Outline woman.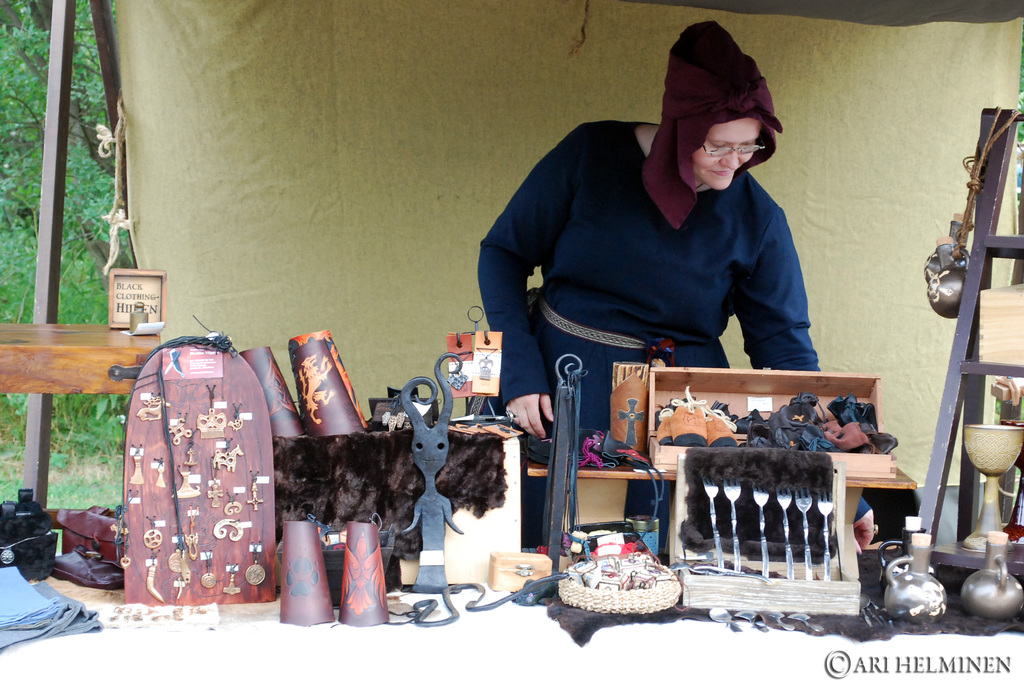
Outline: Rect(467, 14, 828, 491).
